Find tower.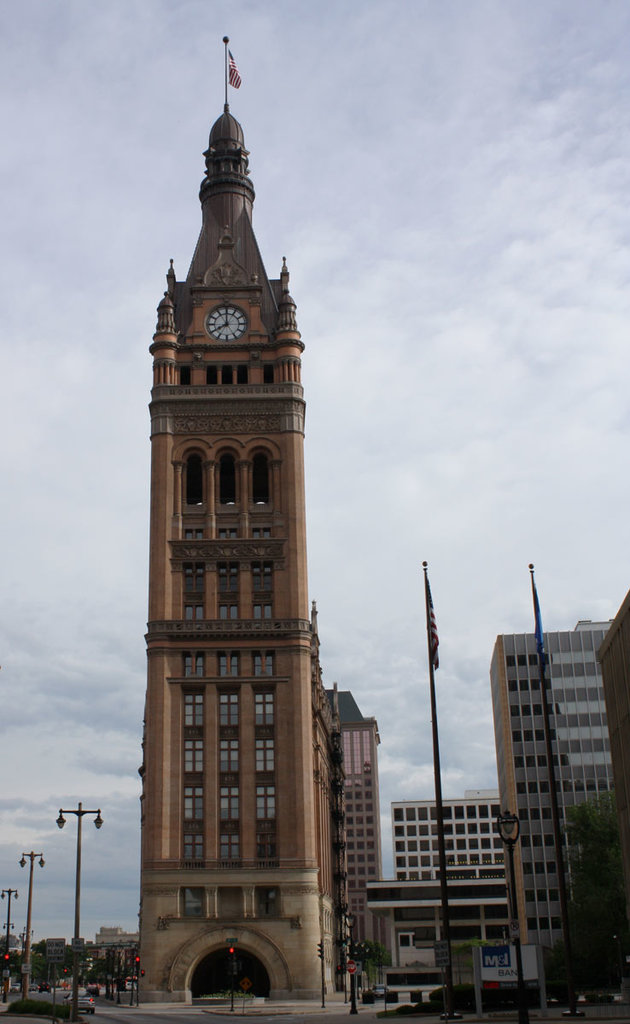
left=125, top=39, right=337, bottom=1004.
